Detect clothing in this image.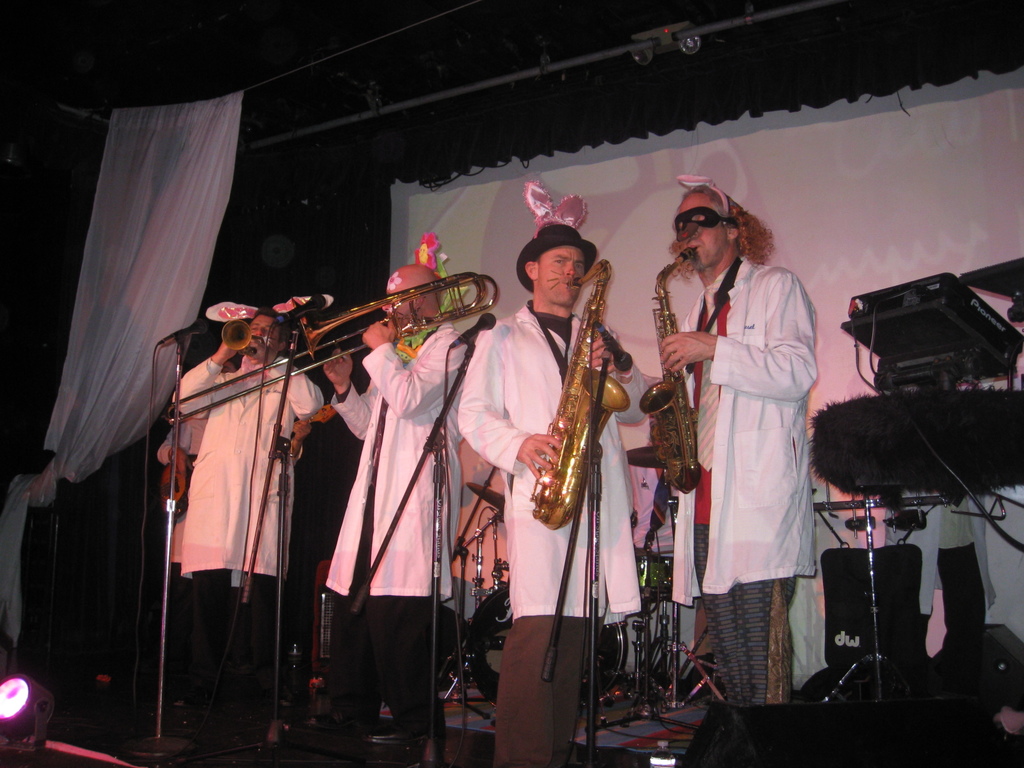
Detection: region(323, 314, 468, 767).
